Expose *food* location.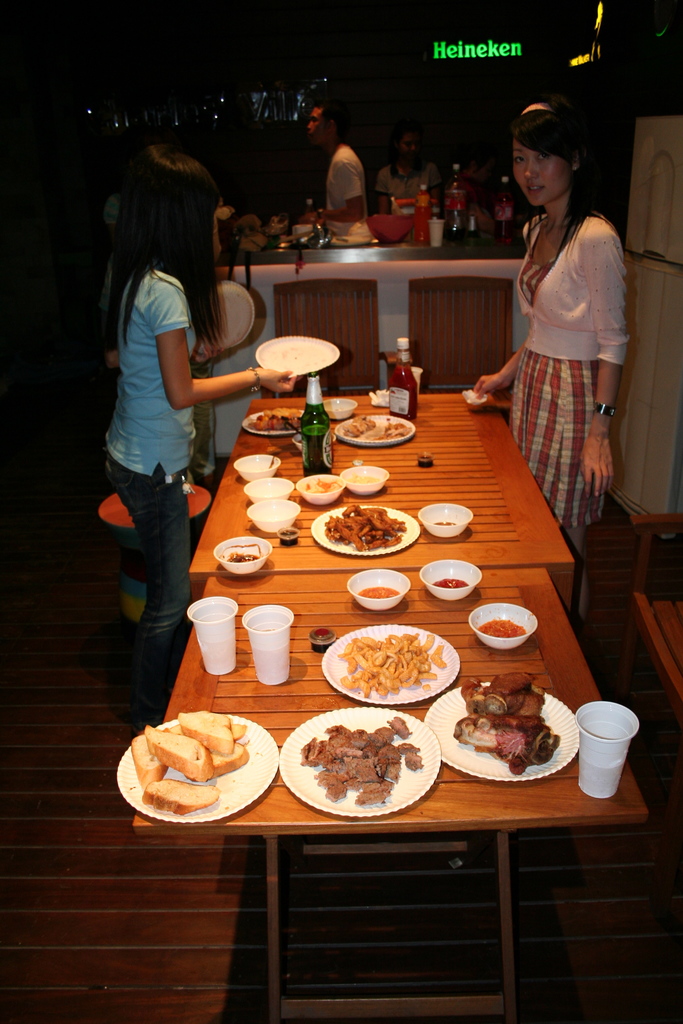
Exposed at crop(374, 420, 414, 441).
